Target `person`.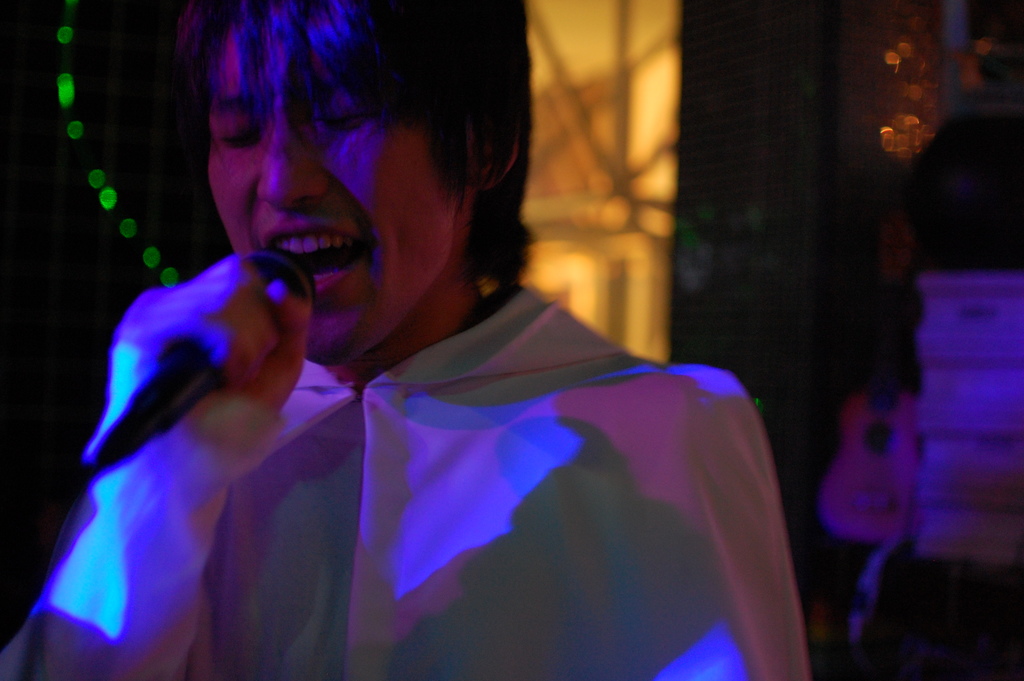
Target region: region(0, 0, 806, 680).
